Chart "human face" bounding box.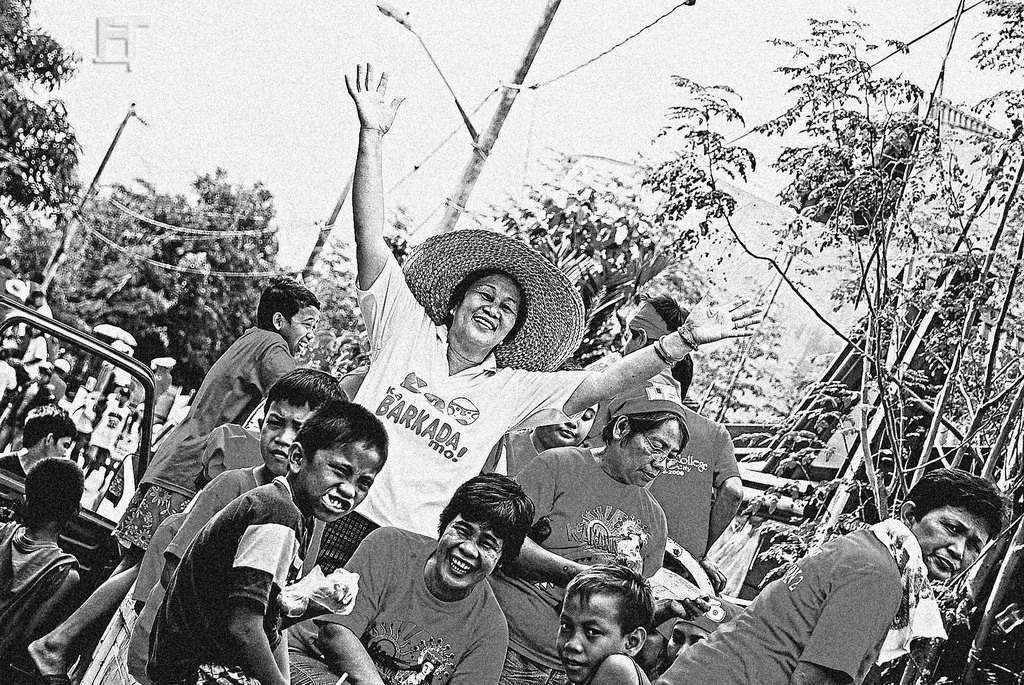
Charted: crop(436, 514, 502, 594).
